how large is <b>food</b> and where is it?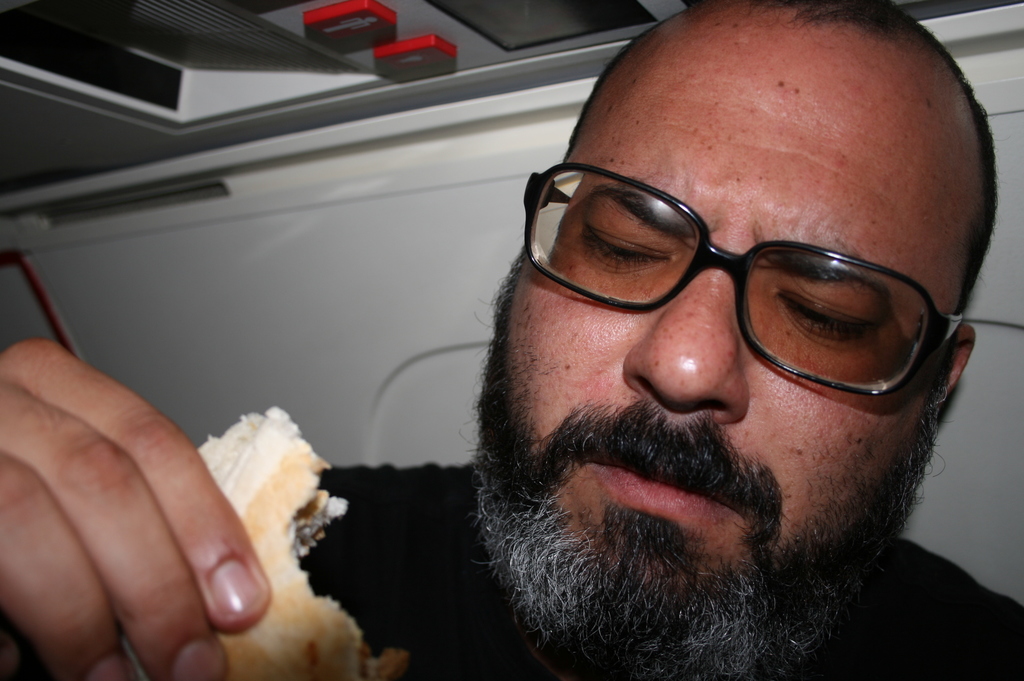
Bounding box: [left=39, top=392, right=429, bottom=680].
